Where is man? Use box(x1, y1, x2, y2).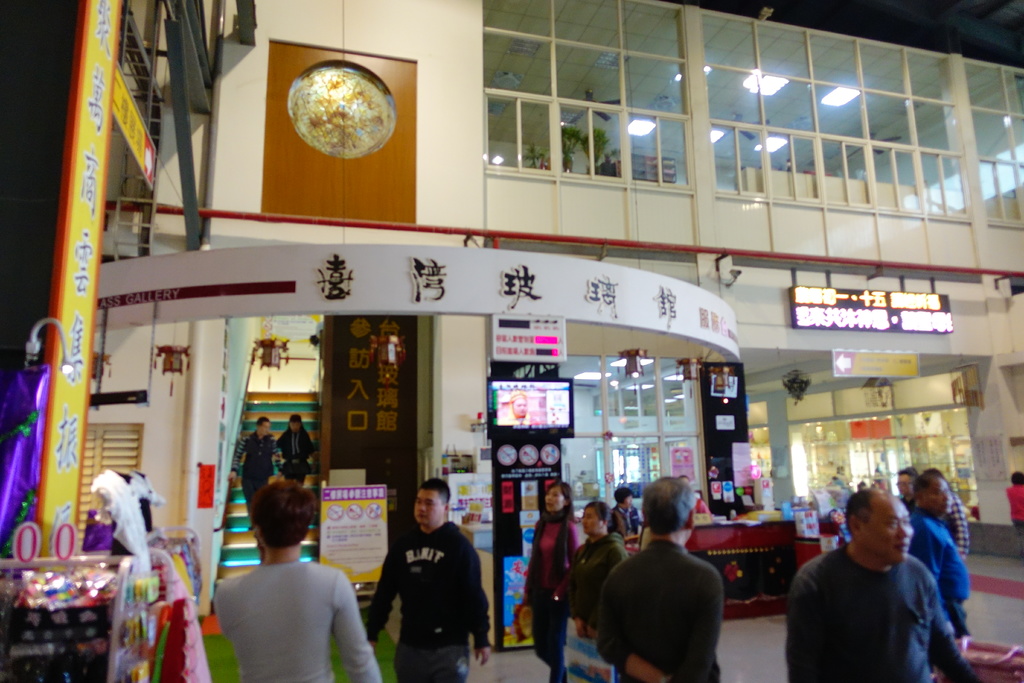
box(364, 480, 493, 682).
